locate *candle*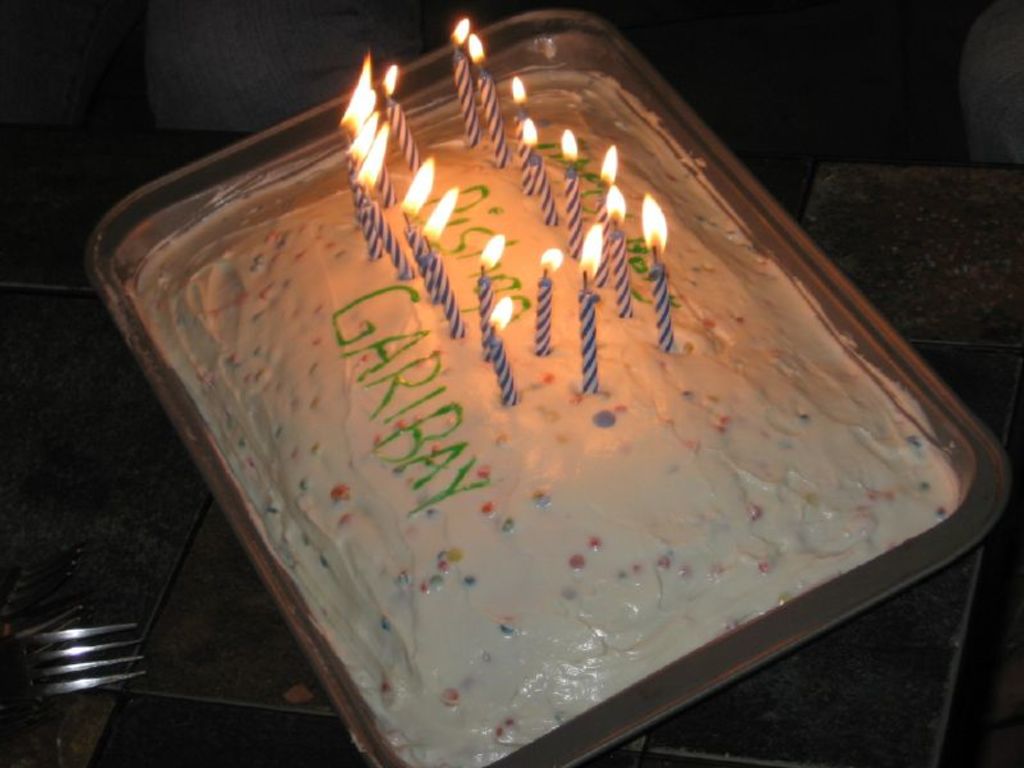
[x1=616, y1=186, x2=628, y2=316]
